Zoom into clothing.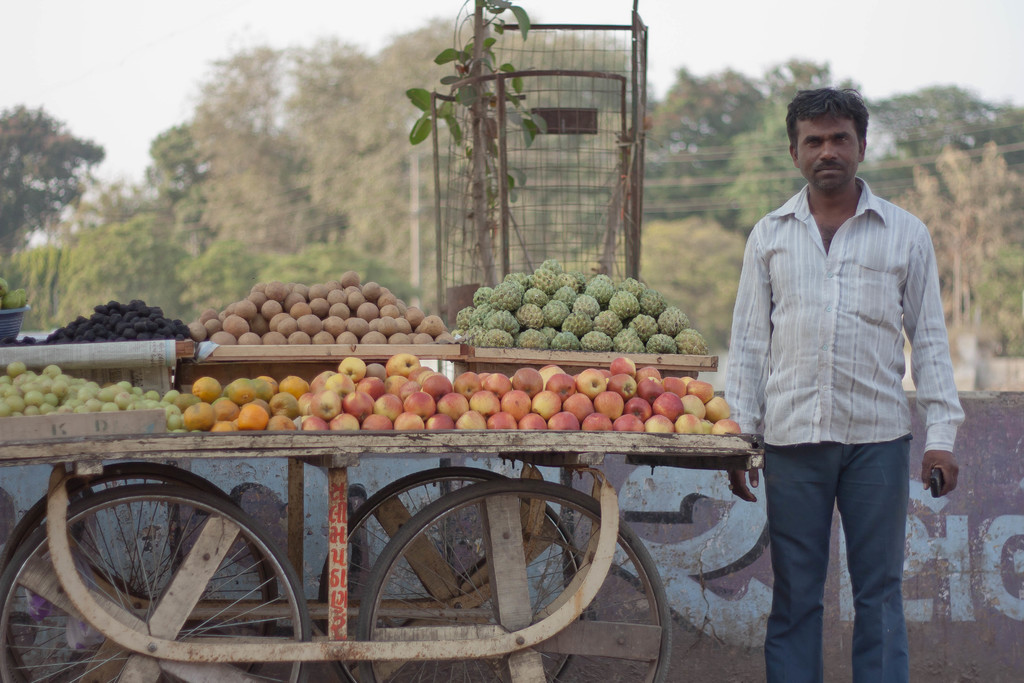
Zoom target: x1=737, y1=210, x2=943, y2=665.
